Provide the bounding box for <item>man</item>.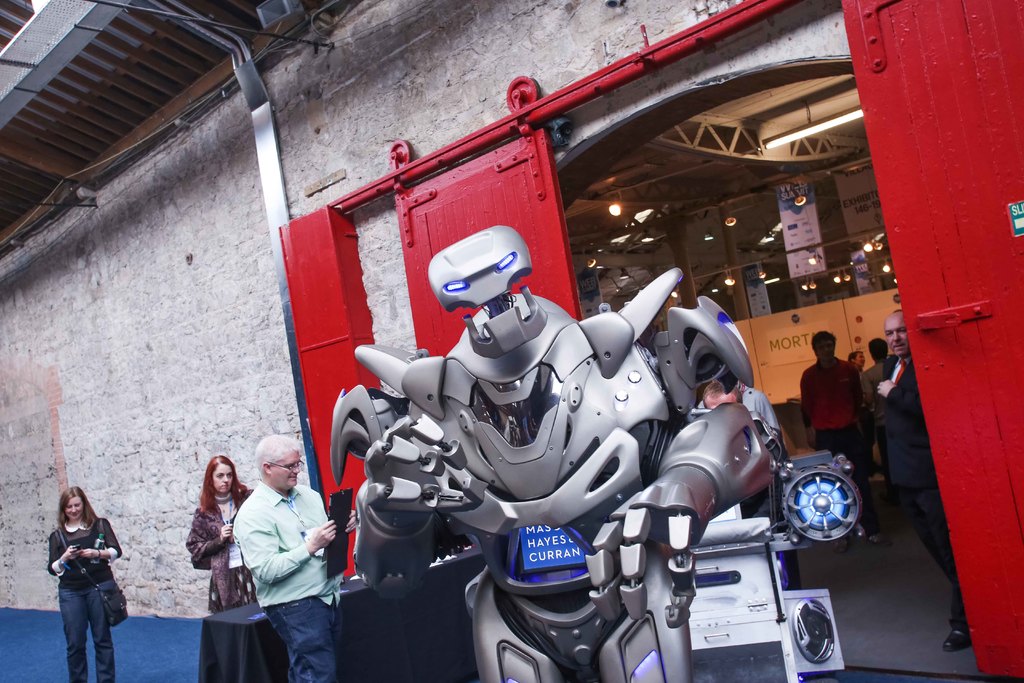
230:436:359:682.
